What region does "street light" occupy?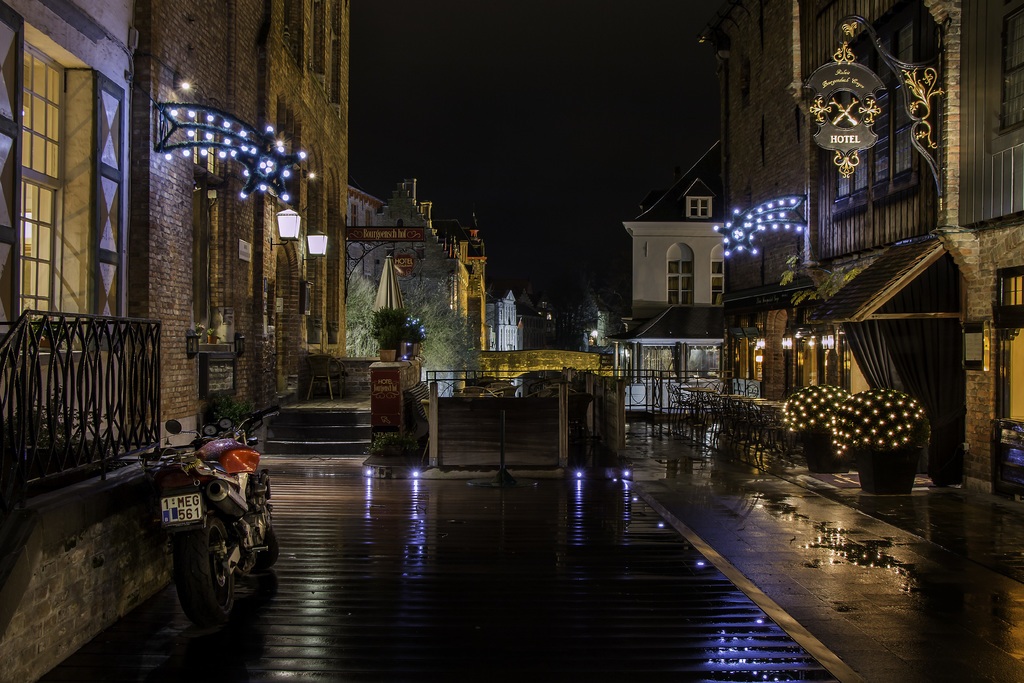
BBox(267, 193, 305, 249).
